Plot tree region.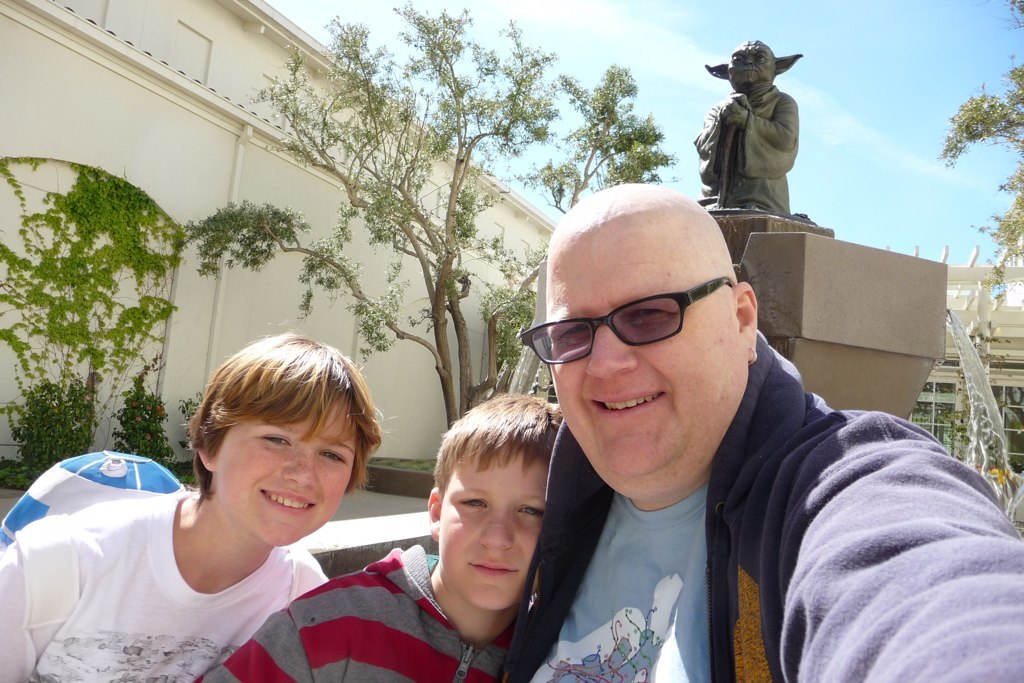
Plotted at 174,0,683,439.
